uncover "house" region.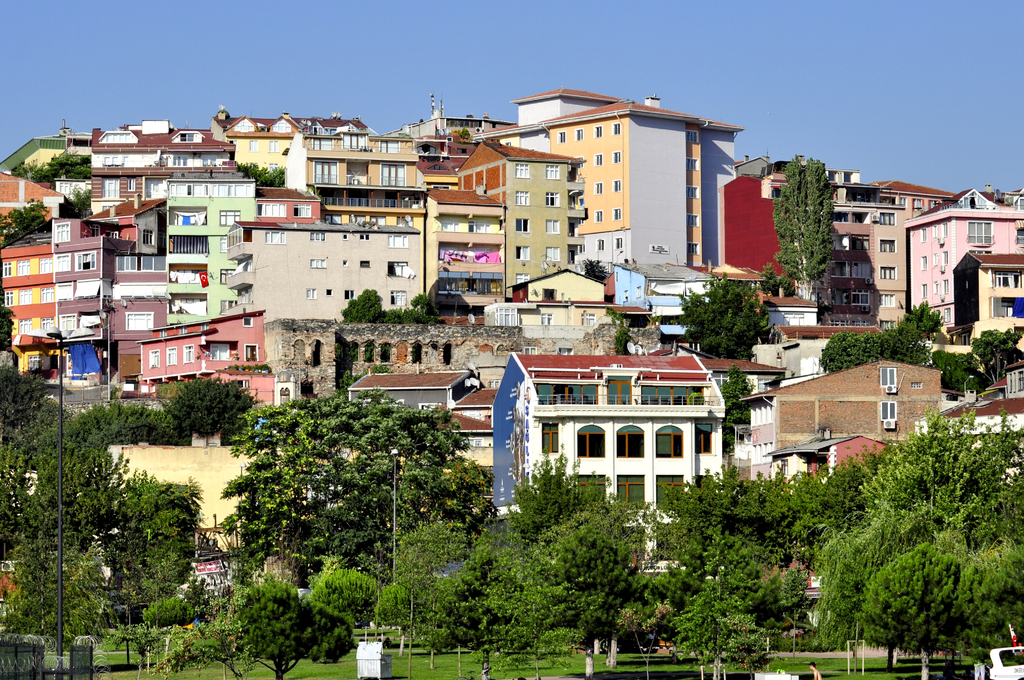
Uncovered: bbox(619, 284, 703, 349).
